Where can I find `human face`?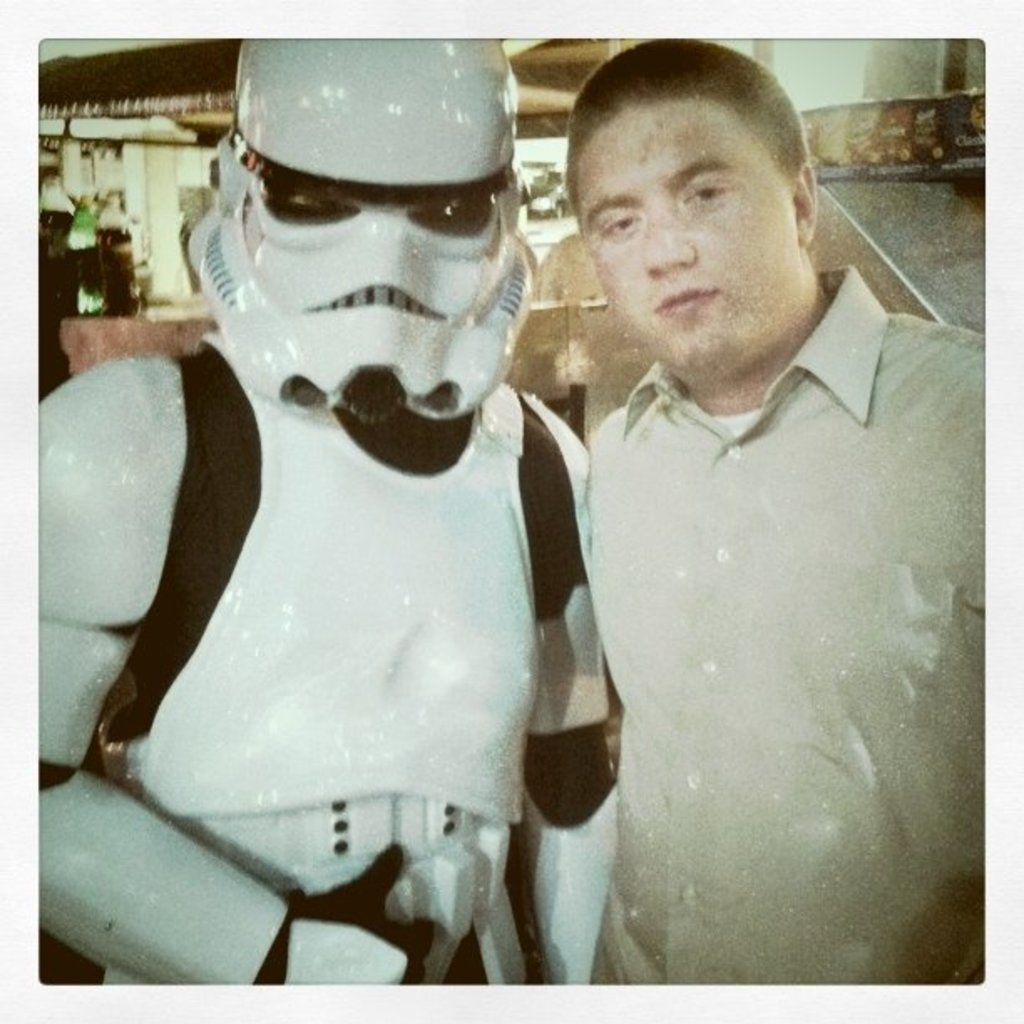
You can find it at 577:100:788:378.
